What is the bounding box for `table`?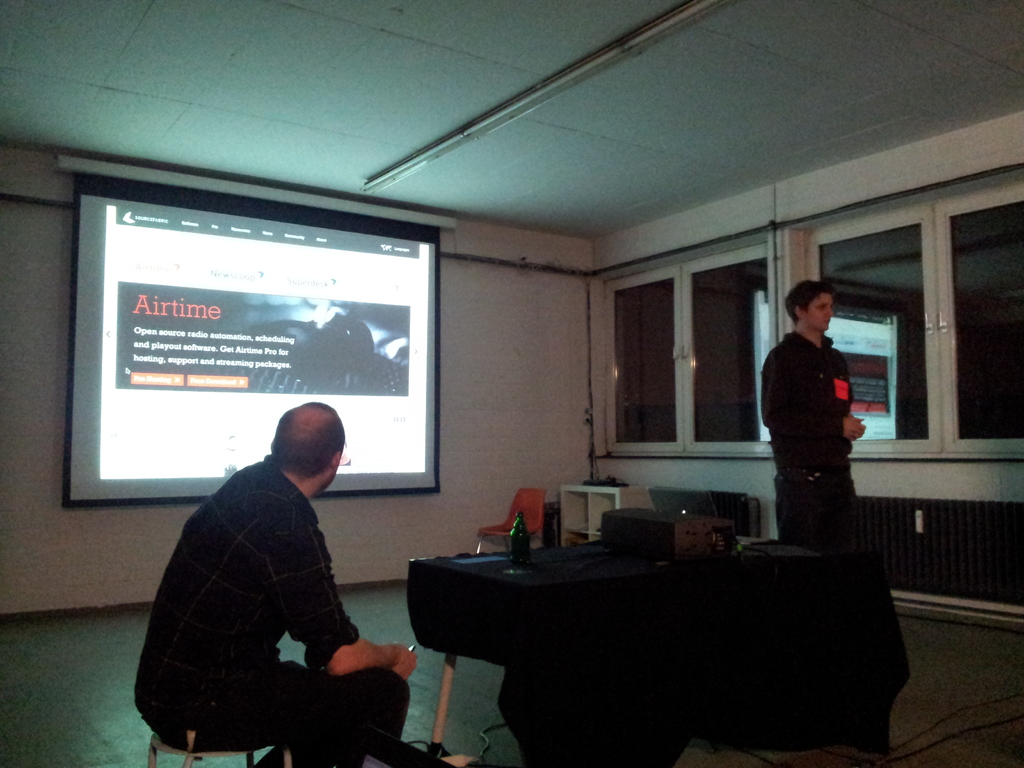
Rect(397, 525, 823, 744).
